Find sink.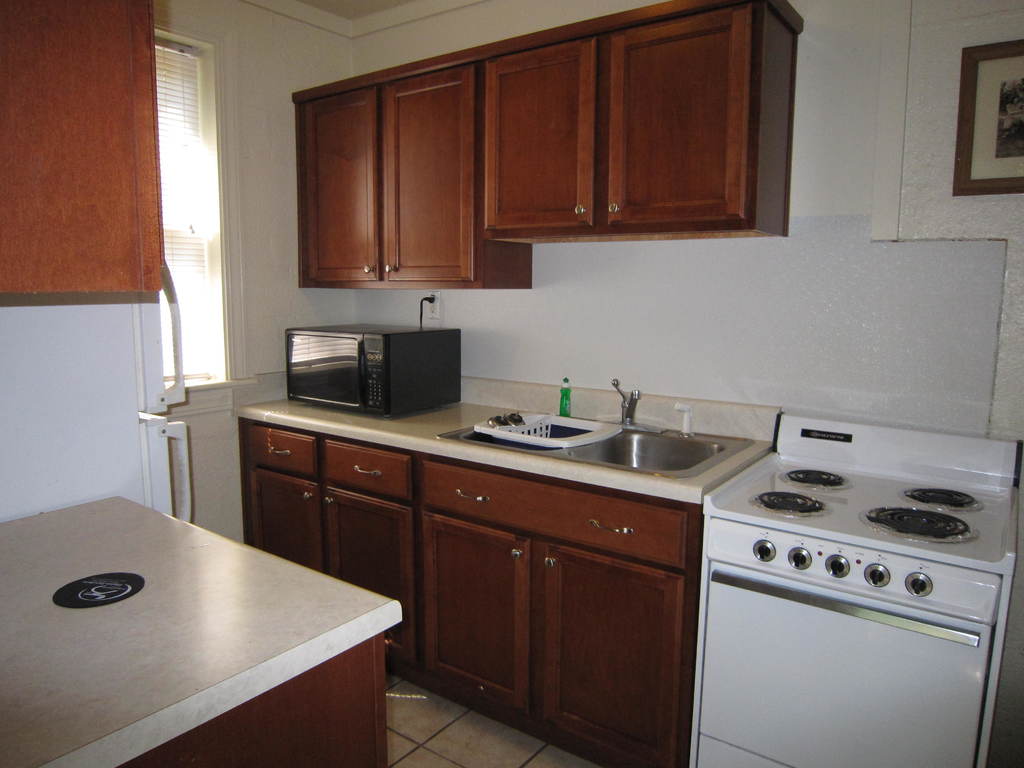
x1=538 y1=390 x2=775 y2=528.
